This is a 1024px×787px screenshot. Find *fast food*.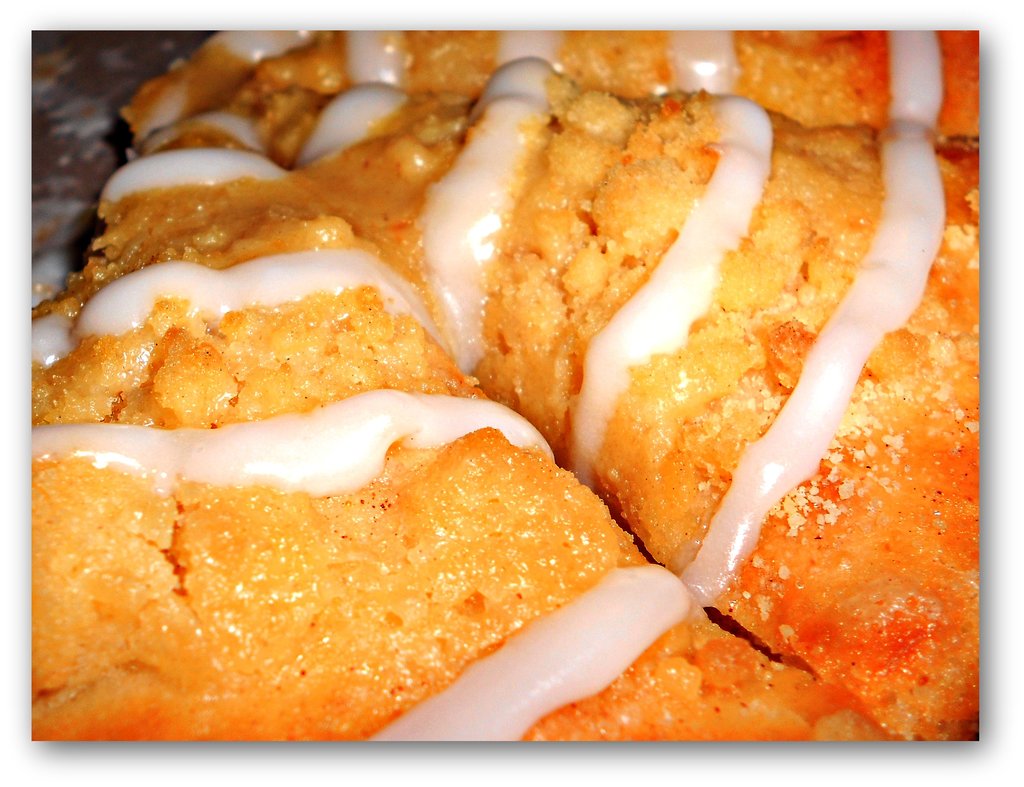
Bounding box: x1=244, y1=92, x2=984, y2=745.
